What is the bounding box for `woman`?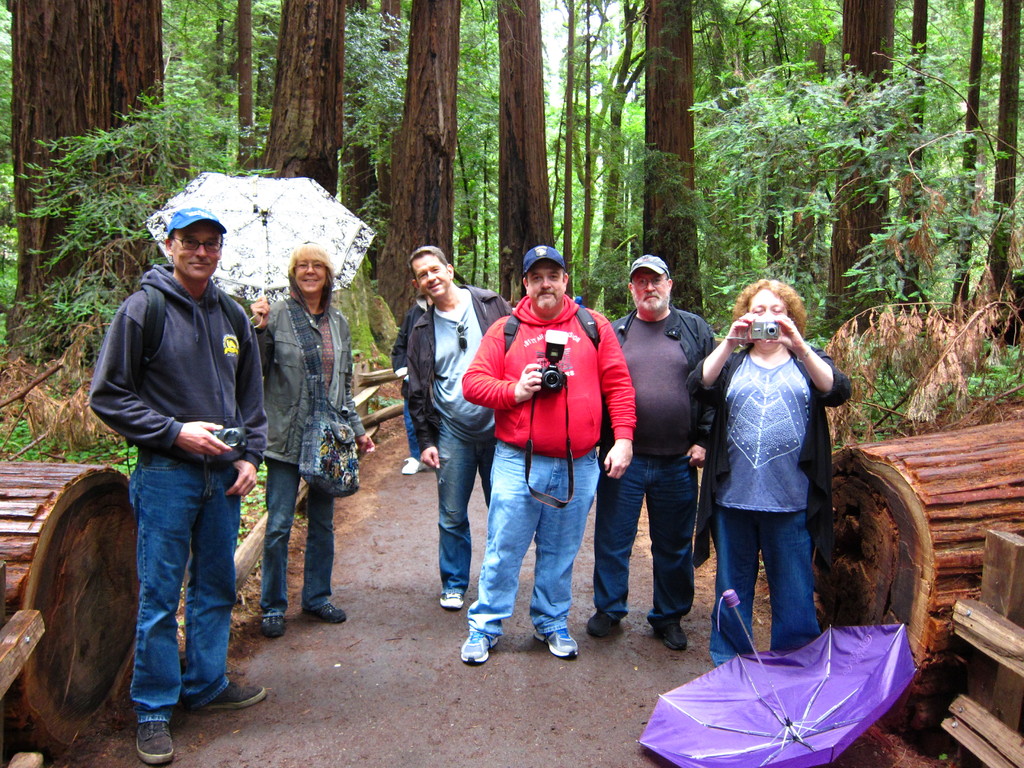
box(246, 249, 377, 636).
